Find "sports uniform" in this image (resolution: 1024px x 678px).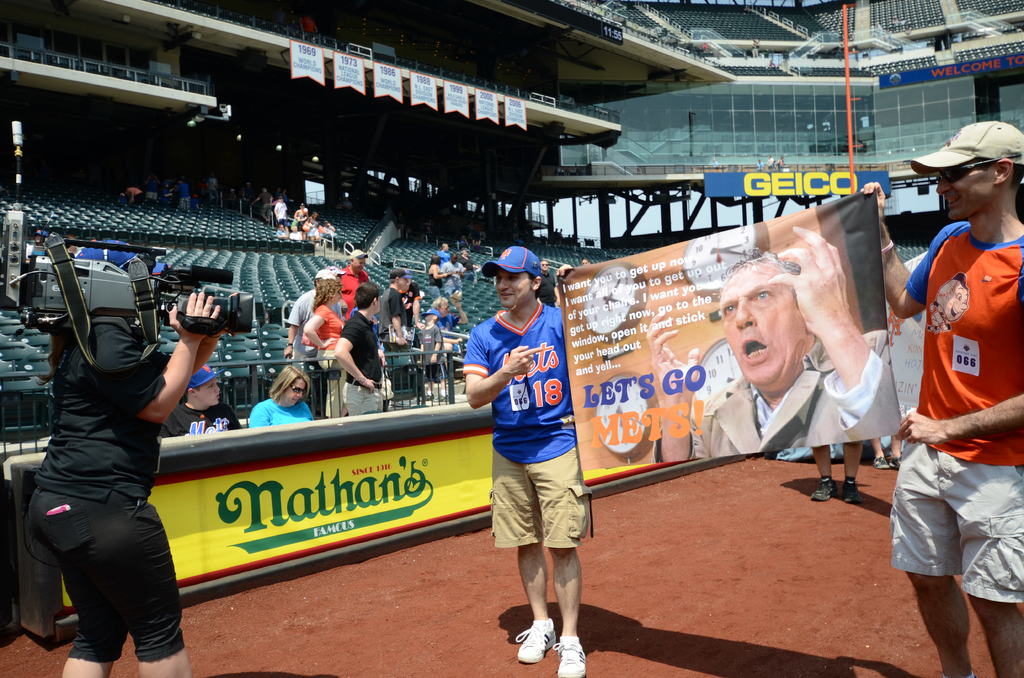
872/454/891/469.
